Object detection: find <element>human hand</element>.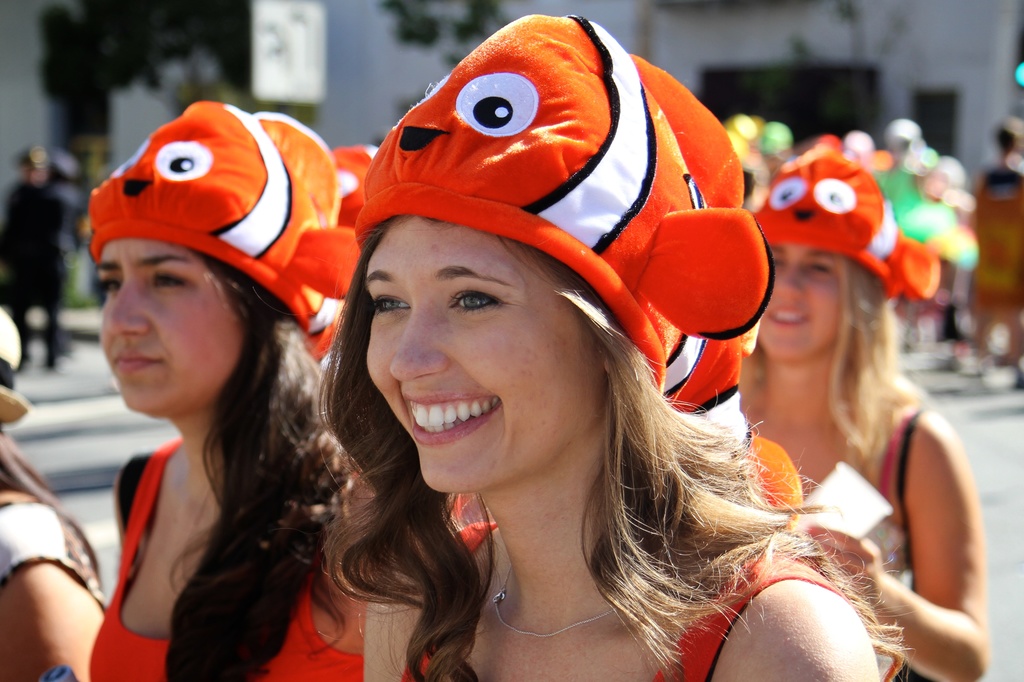
locate(794, 518, 885, 607).
